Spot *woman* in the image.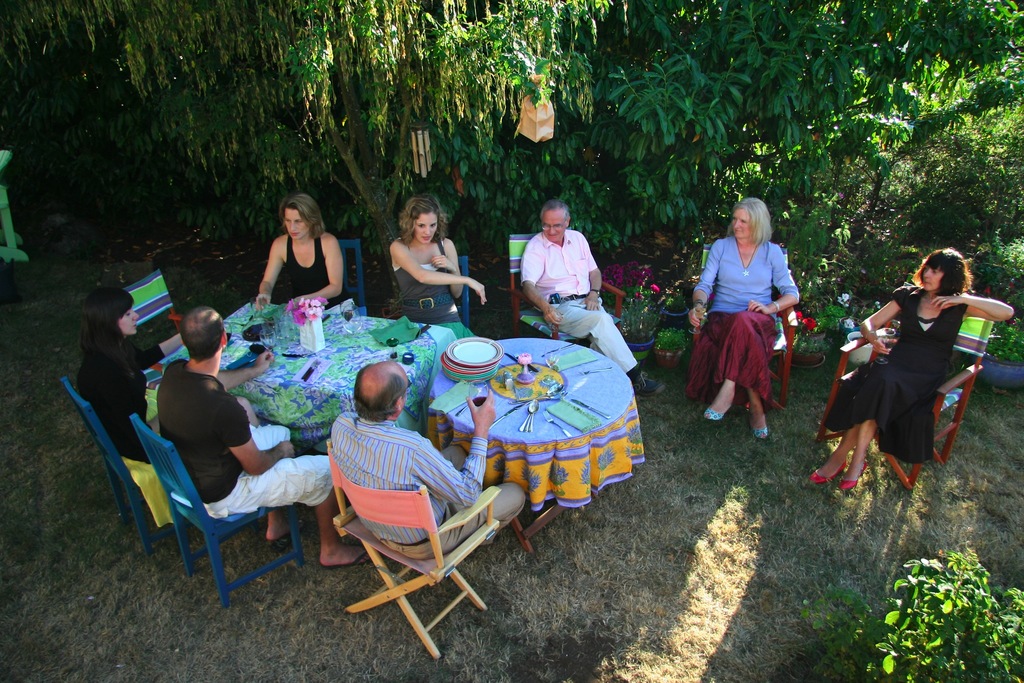
*woman* found at 244:186:356:320.
